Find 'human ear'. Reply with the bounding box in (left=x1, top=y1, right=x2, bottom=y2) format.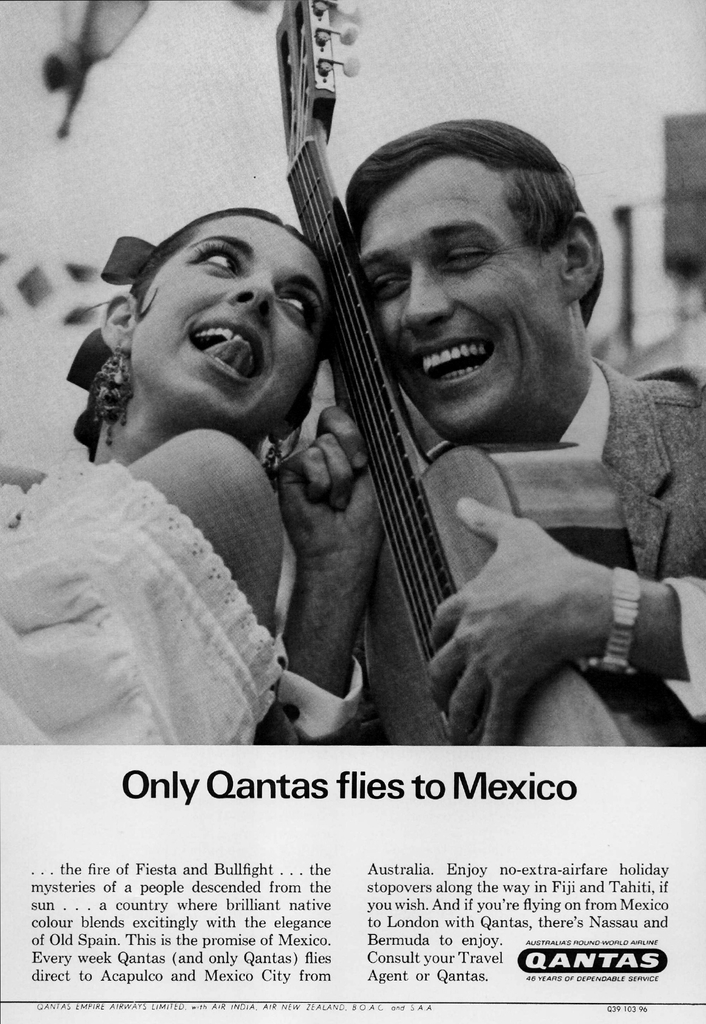
(left=101, top=293, right=140, bottom=356).
